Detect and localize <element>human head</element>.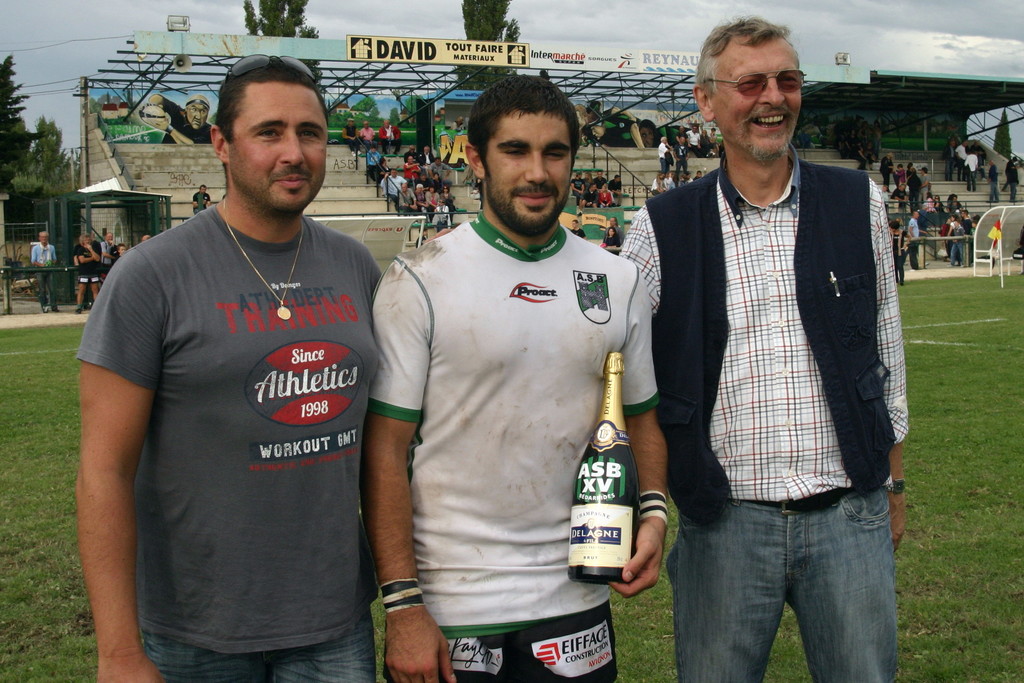
Localized at (left=434, top=174, right=440, bottom=182).
